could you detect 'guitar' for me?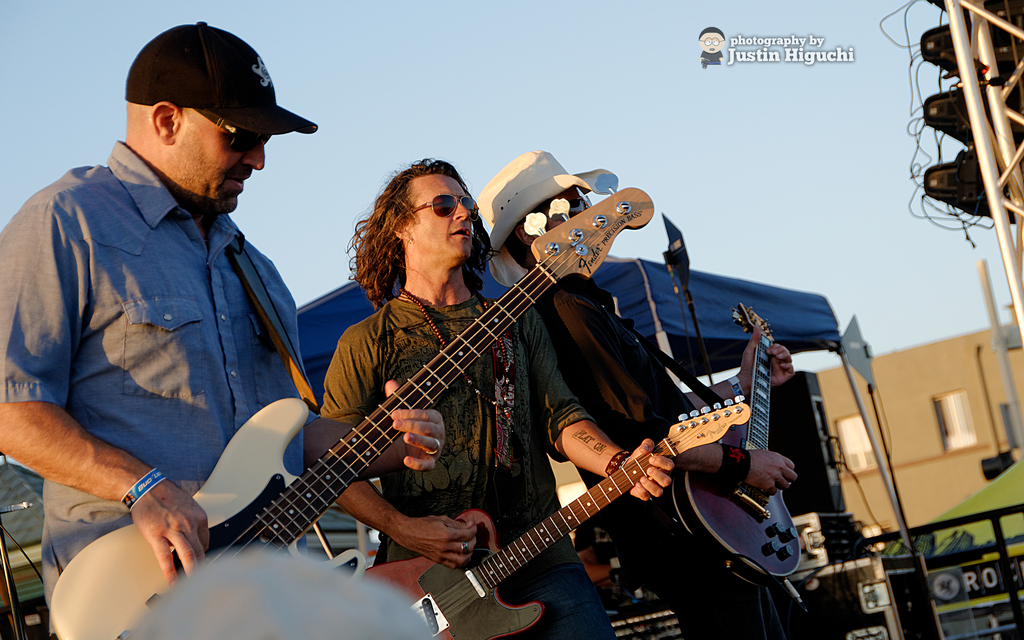
Detection result: region(42, 182, 657, 639).
